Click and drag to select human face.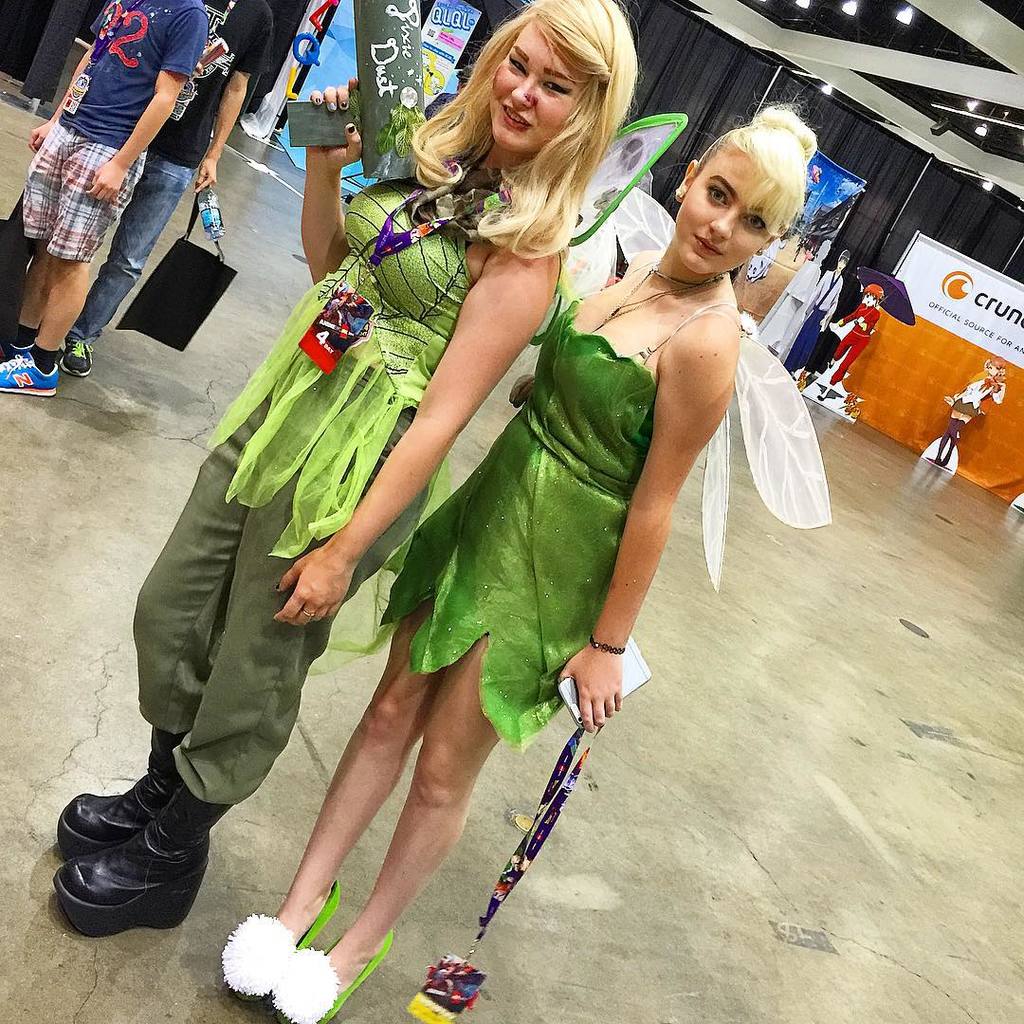
Selection: x1=688, y1=147, x2=757, y2=275.
